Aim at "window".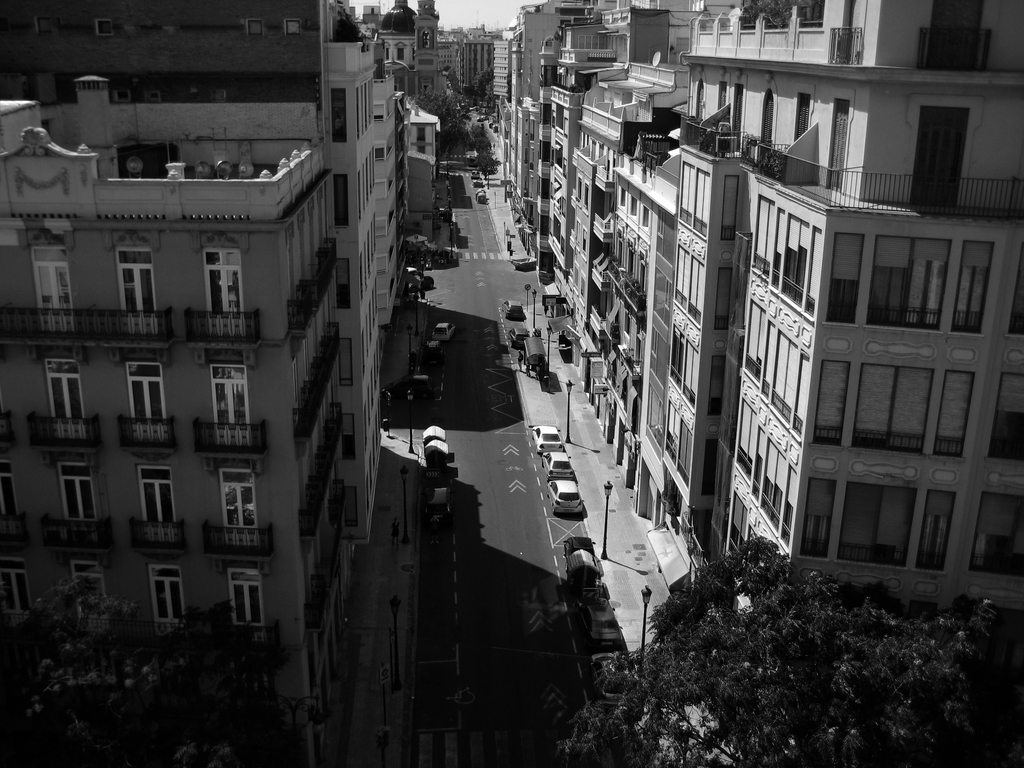
Aimed at (3, 570, 26, 623).
